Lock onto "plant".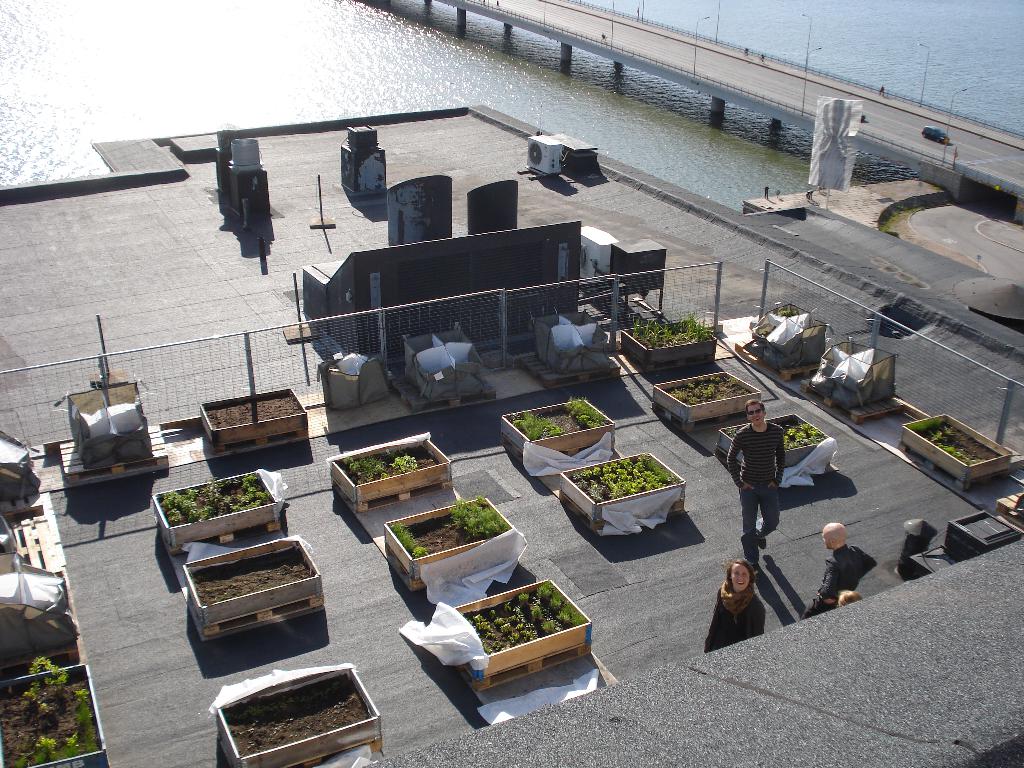
Locked: pyautogui.locateOnScreen(516, 591, 529, 603).
